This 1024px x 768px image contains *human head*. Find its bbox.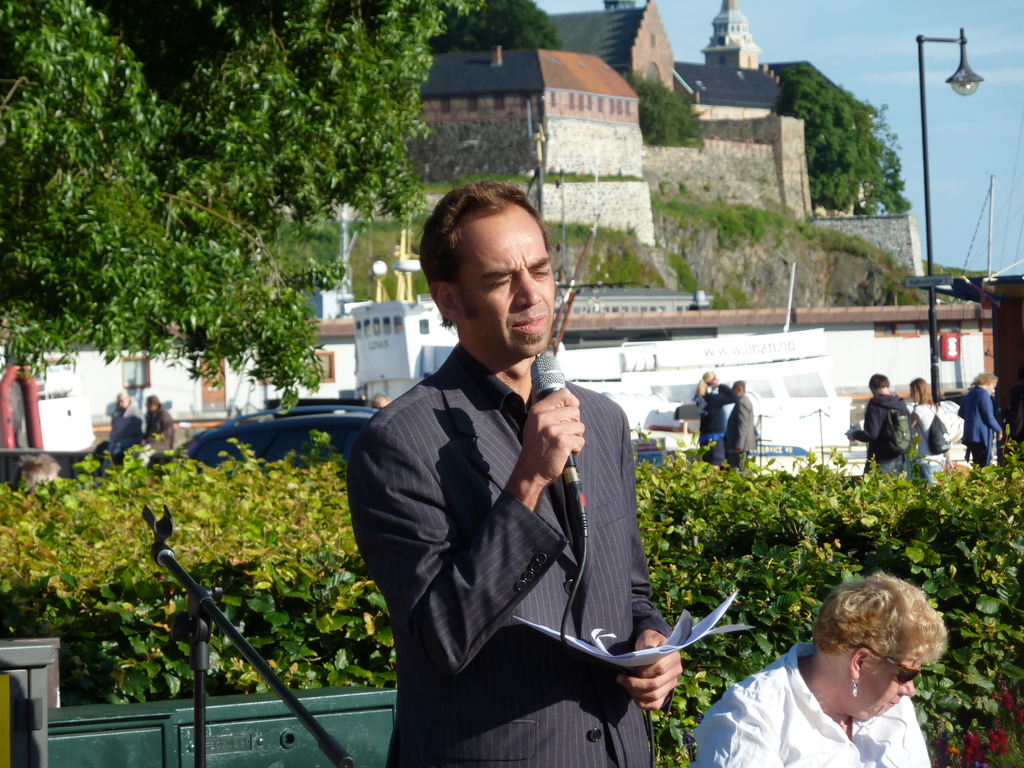
select_region(810, 572, 931, 719).
